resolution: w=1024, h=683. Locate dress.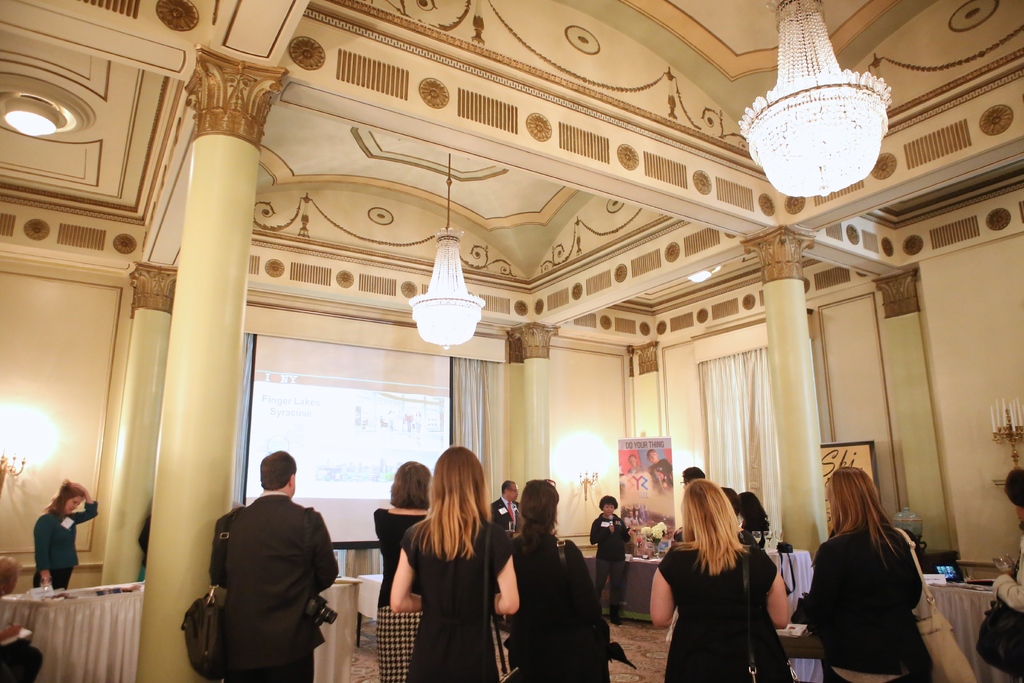
rect(803, 504, 927, 657).
